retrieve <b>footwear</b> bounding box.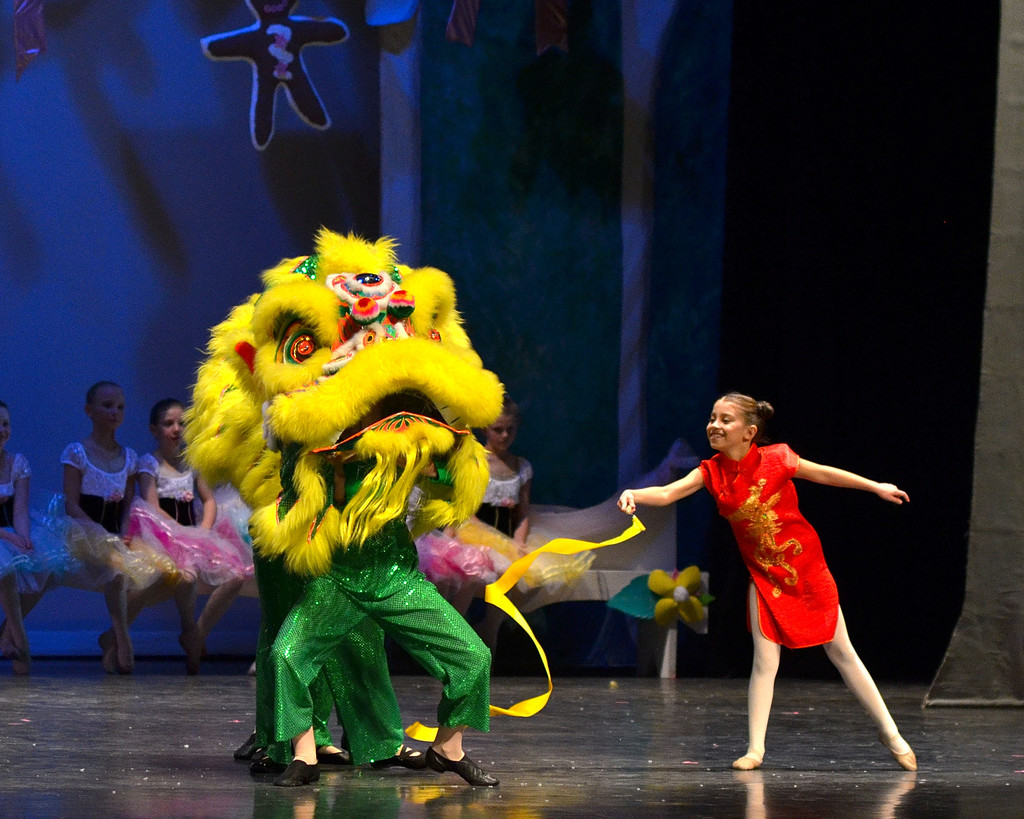
Bounding box: [x1=180, y1=640, x2=202, y2=673].
